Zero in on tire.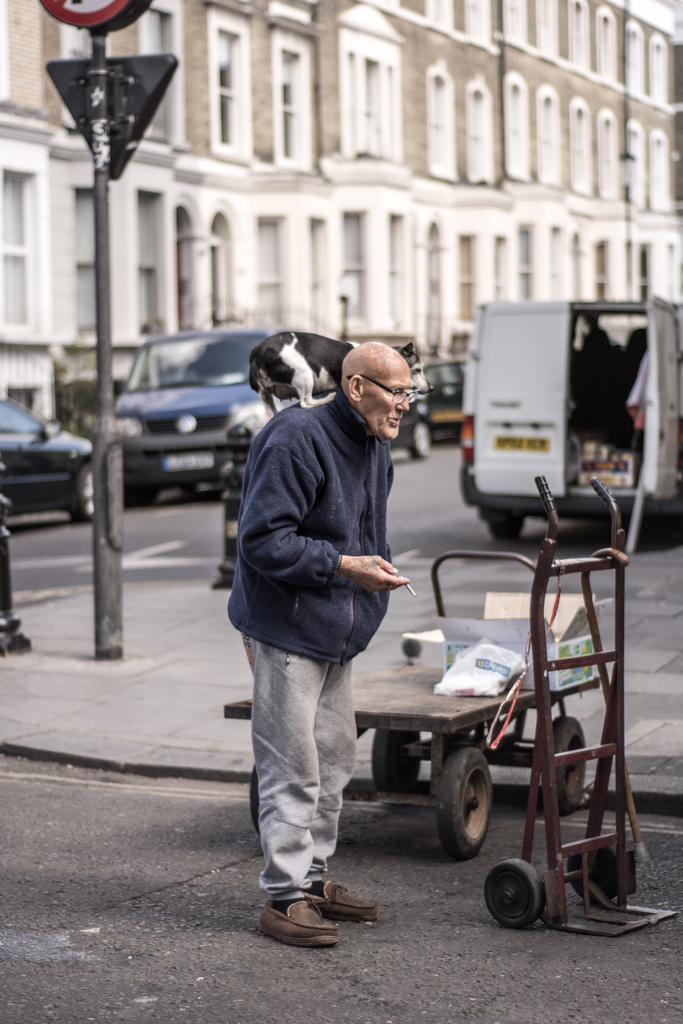
Zeroed in: crop(548, 713, 587, 813).
